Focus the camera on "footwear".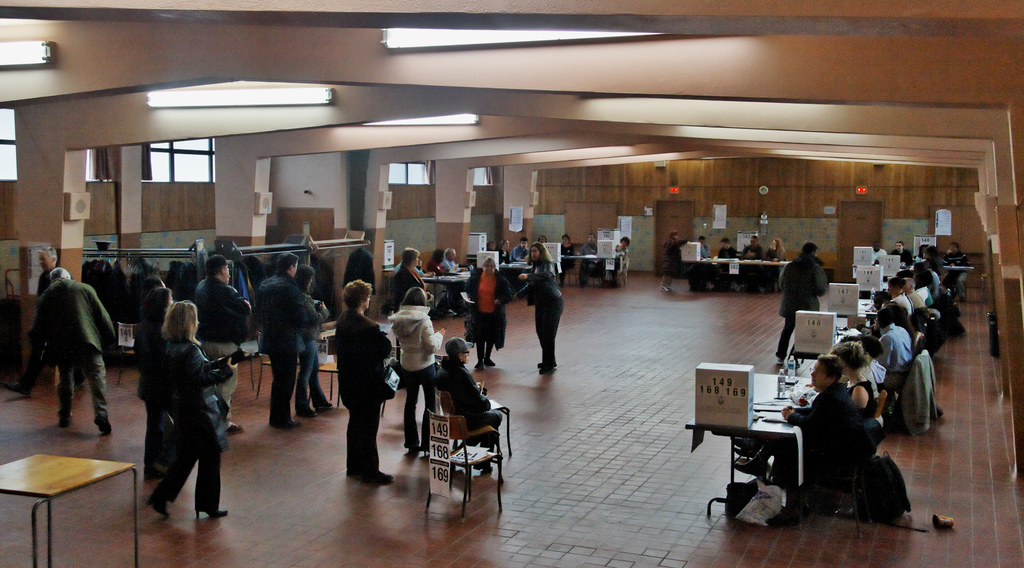
Focus region: [x1=540, y1=358, x2=555, y2=374].
